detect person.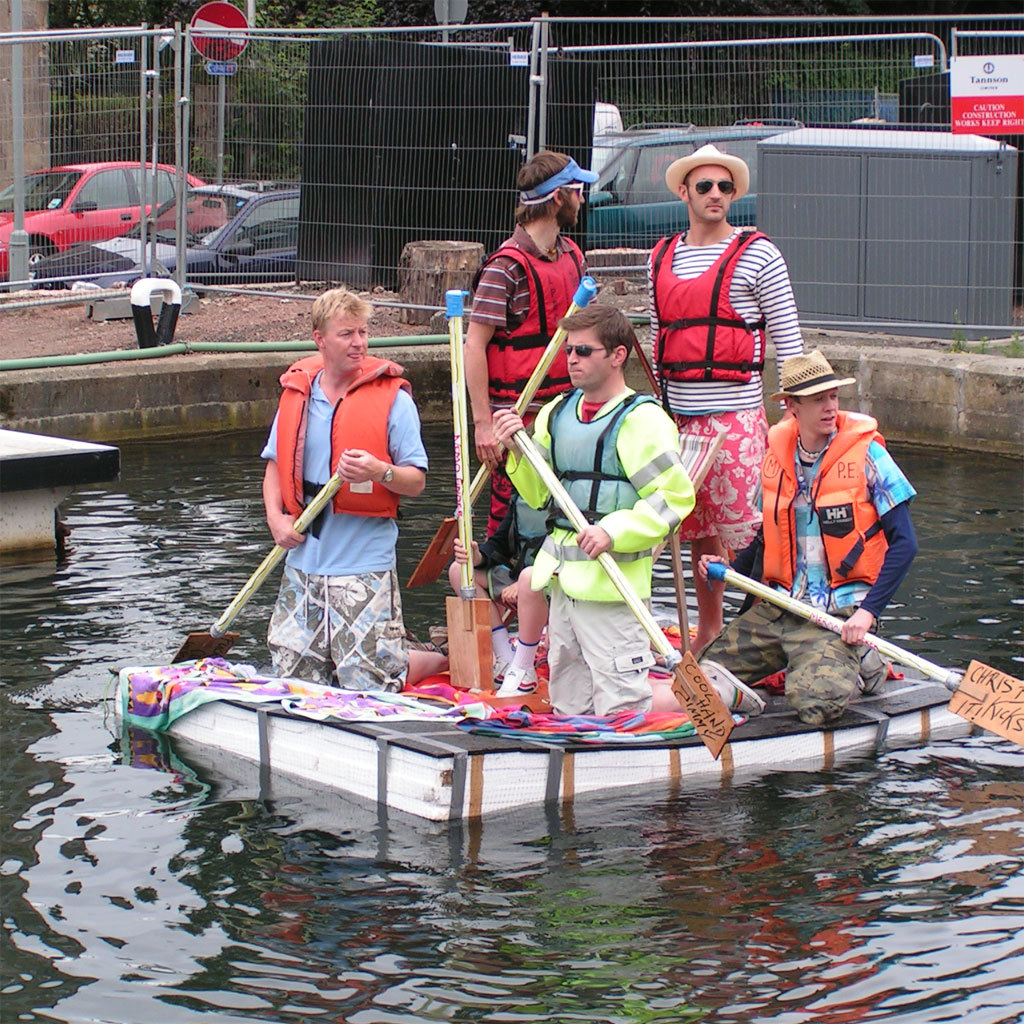
Detected at {"x1": 458, "y1": 150, "x2": 605, "y2": 696}.
